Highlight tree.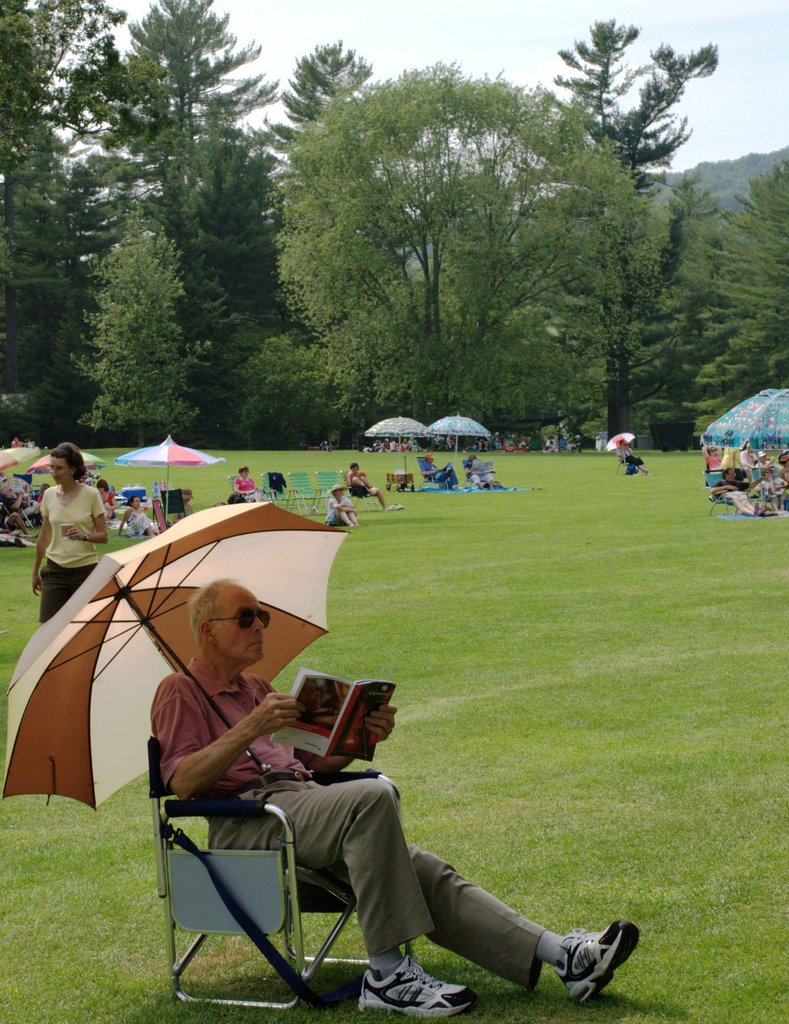
Highlighted region: crop(0, 0, 117, 442).
